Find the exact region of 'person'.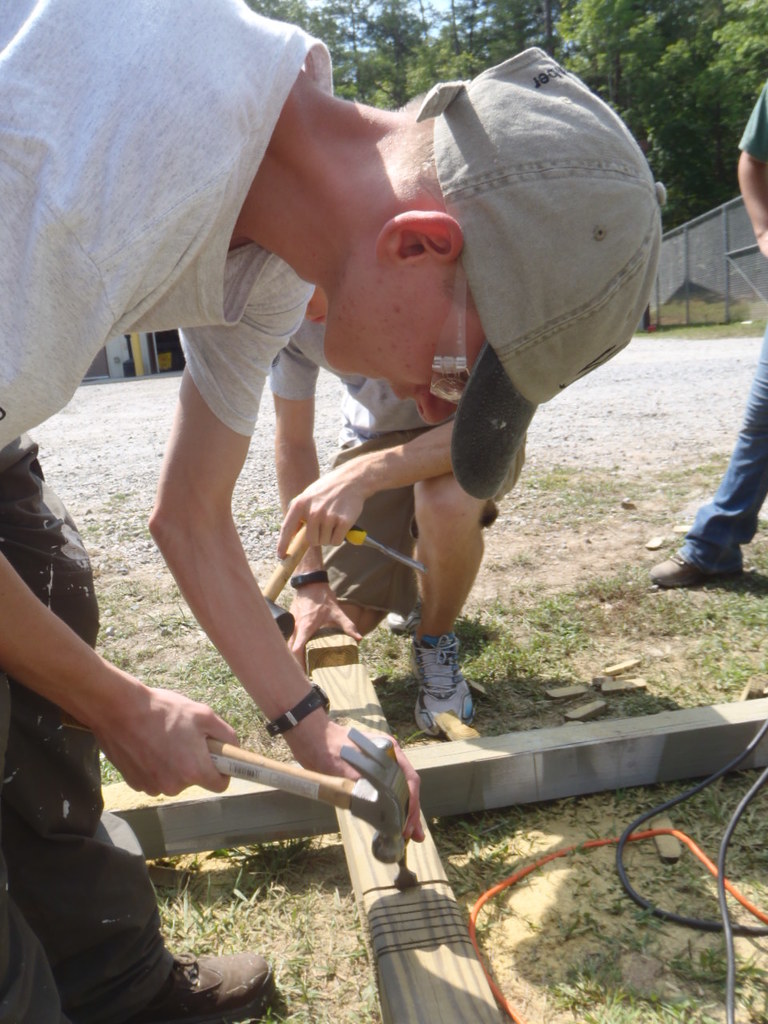
Exact region: crop(270, 274, 500, 729).
